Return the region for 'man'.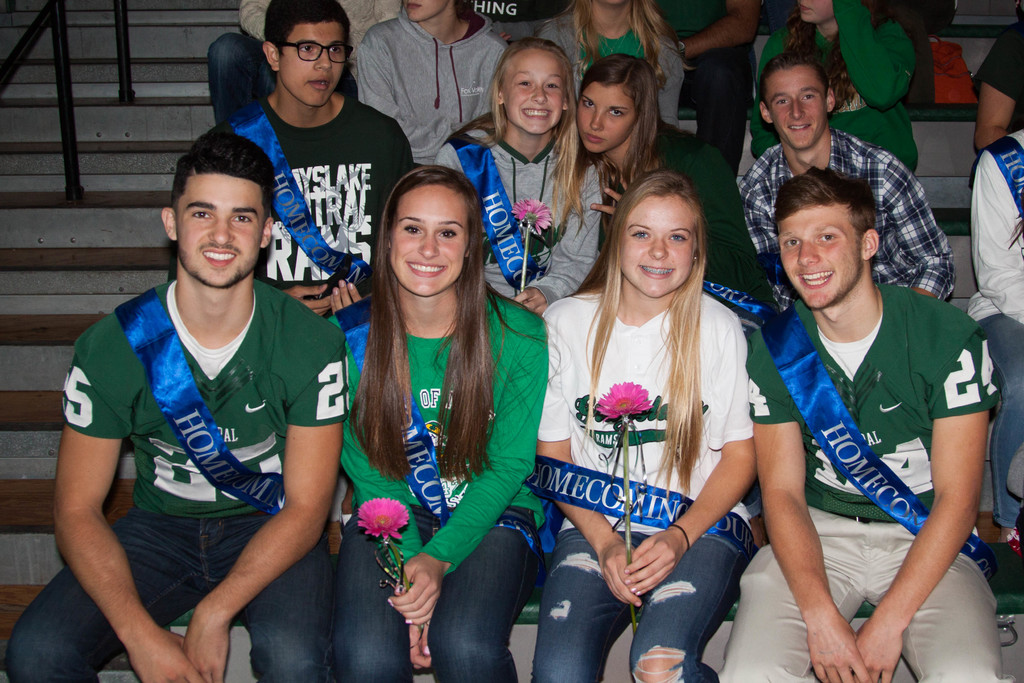
locate(218, 3, 416, 327).
